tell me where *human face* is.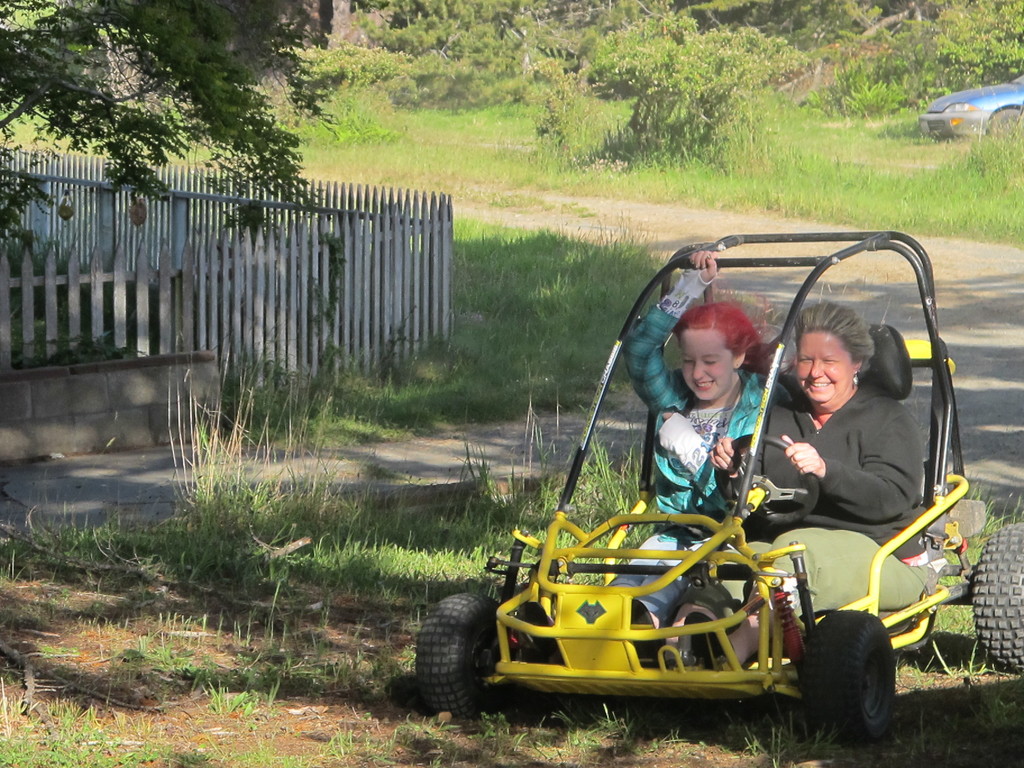
*human face* is at l=680, t=323, r=731, b=401.
